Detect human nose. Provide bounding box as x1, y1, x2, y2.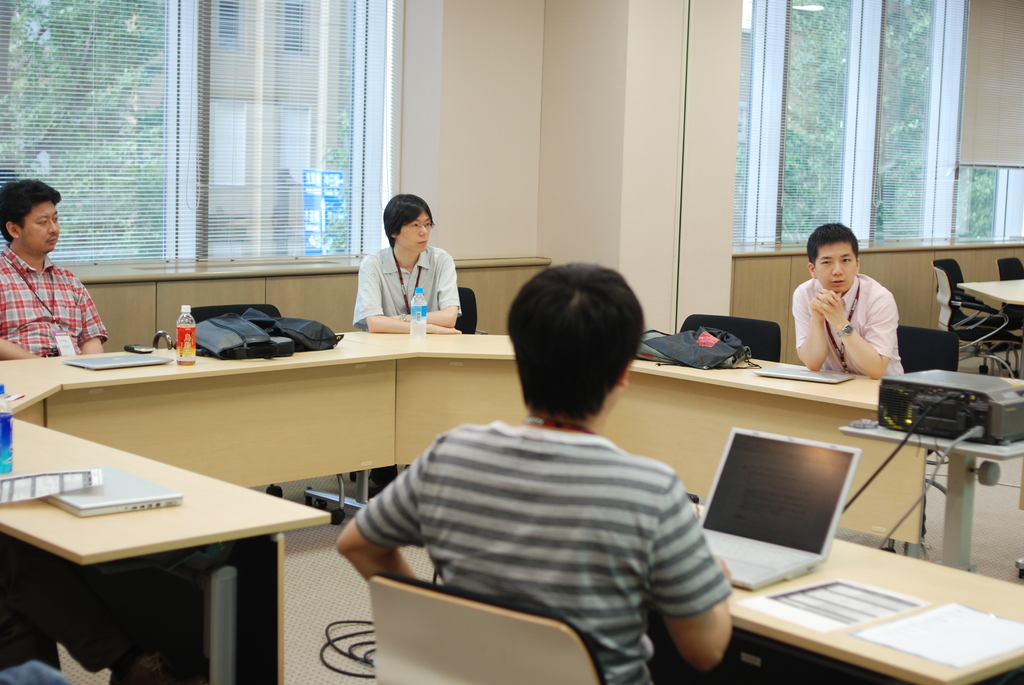
831, 264, 842, 275.
